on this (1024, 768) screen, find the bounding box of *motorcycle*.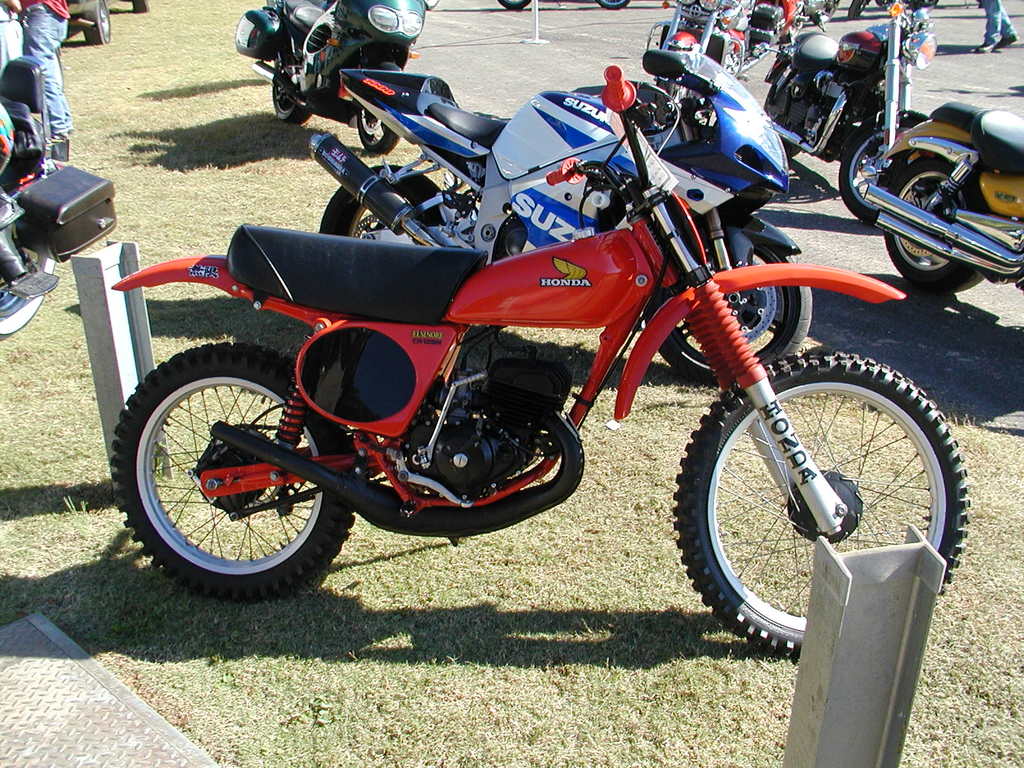
Bounding box: {"x1": 641, "y1": 0, "x2": 804, "y2": 79}.
